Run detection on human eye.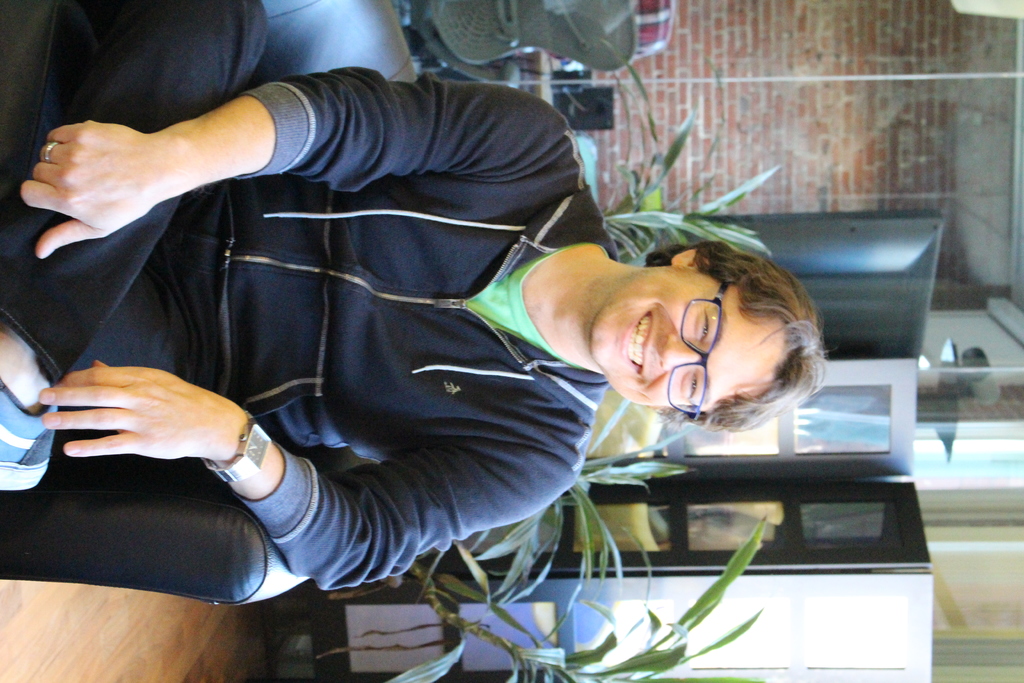
Result: [x1=696, y1=309, x2=716, y2=349].
